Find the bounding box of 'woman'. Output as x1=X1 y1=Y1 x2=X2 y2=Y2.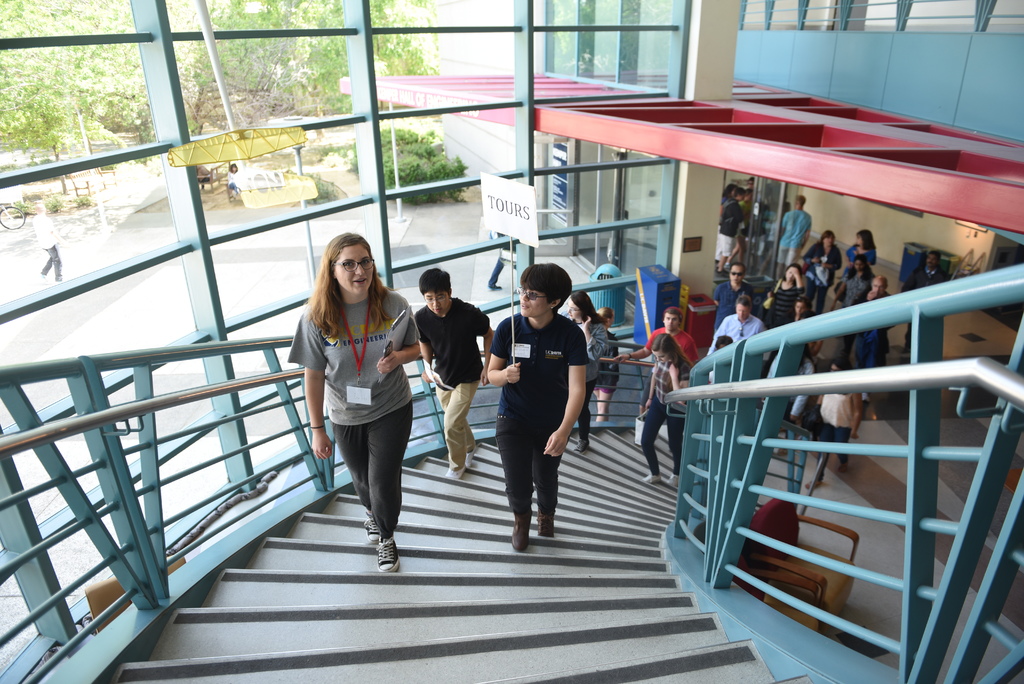
x1=830 y1=254 x2=872 y2=310.
